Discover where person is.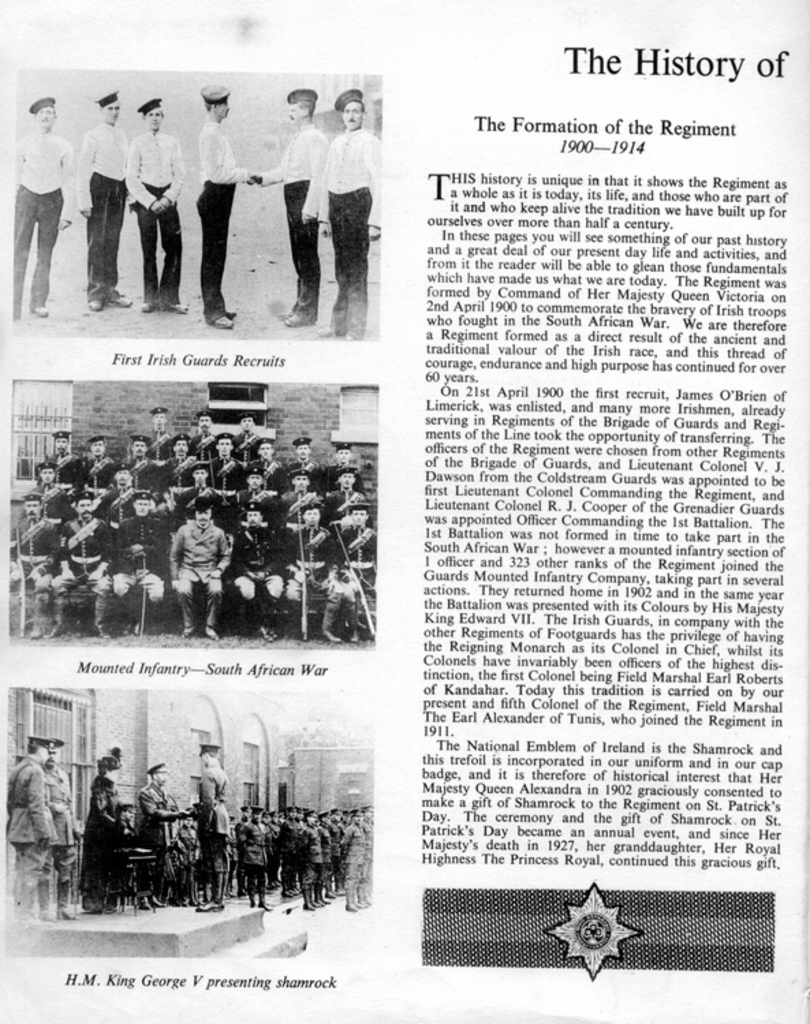
Discovered at [108,492,173,635].
